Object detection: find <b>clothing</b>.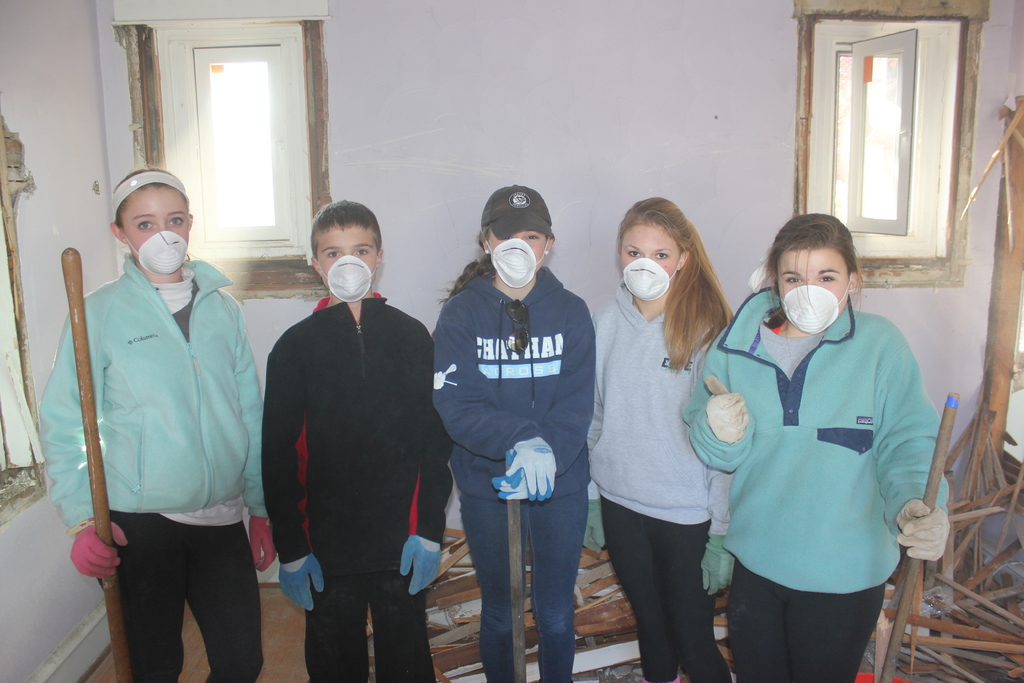
x1=113 y1=514 x2=257 y2=682.
